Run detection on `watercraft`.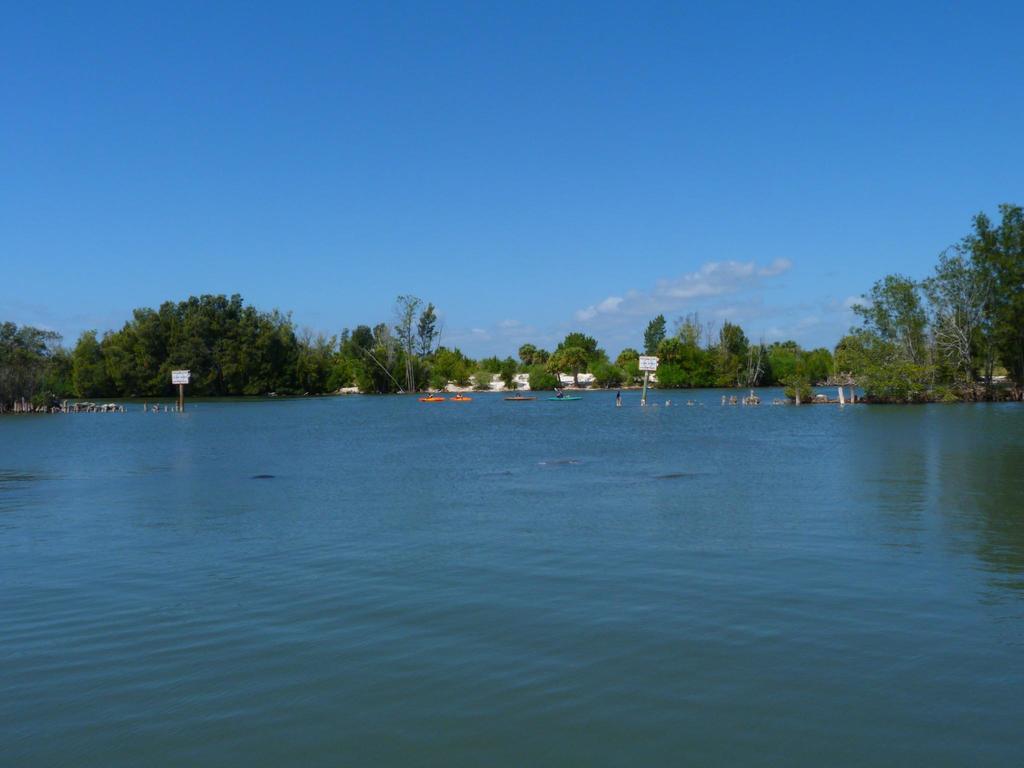
Result: detection(509, 394, 536, 401).
